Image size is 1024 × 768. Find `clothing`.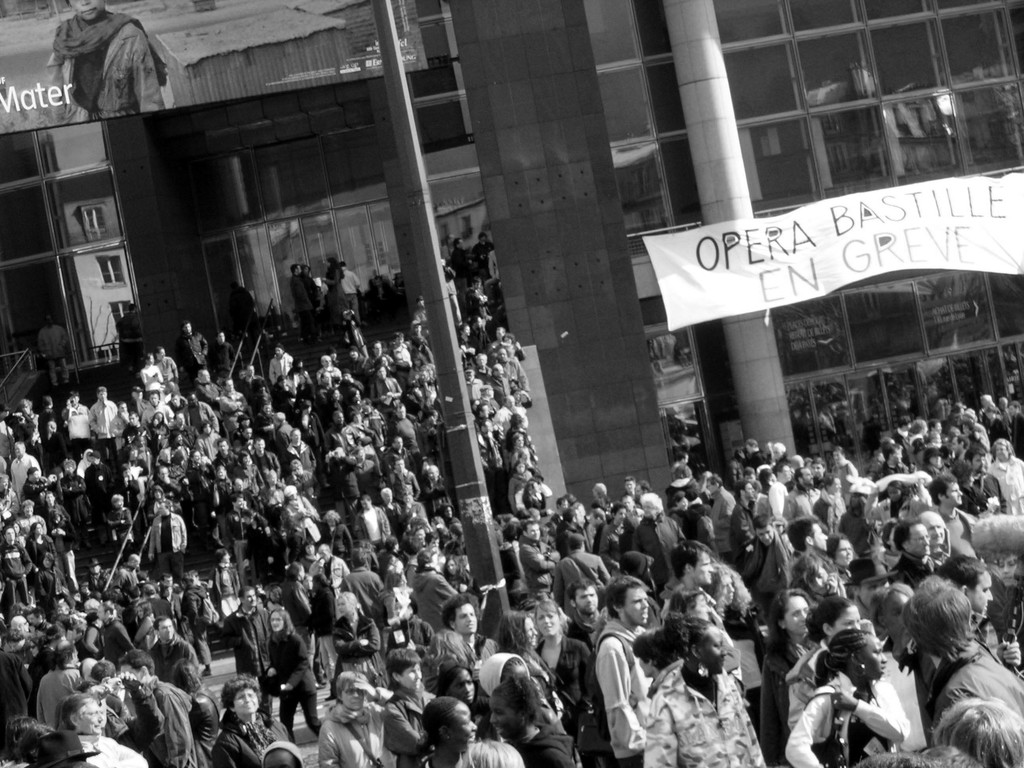
Rect(88, 399, 118, 467).
